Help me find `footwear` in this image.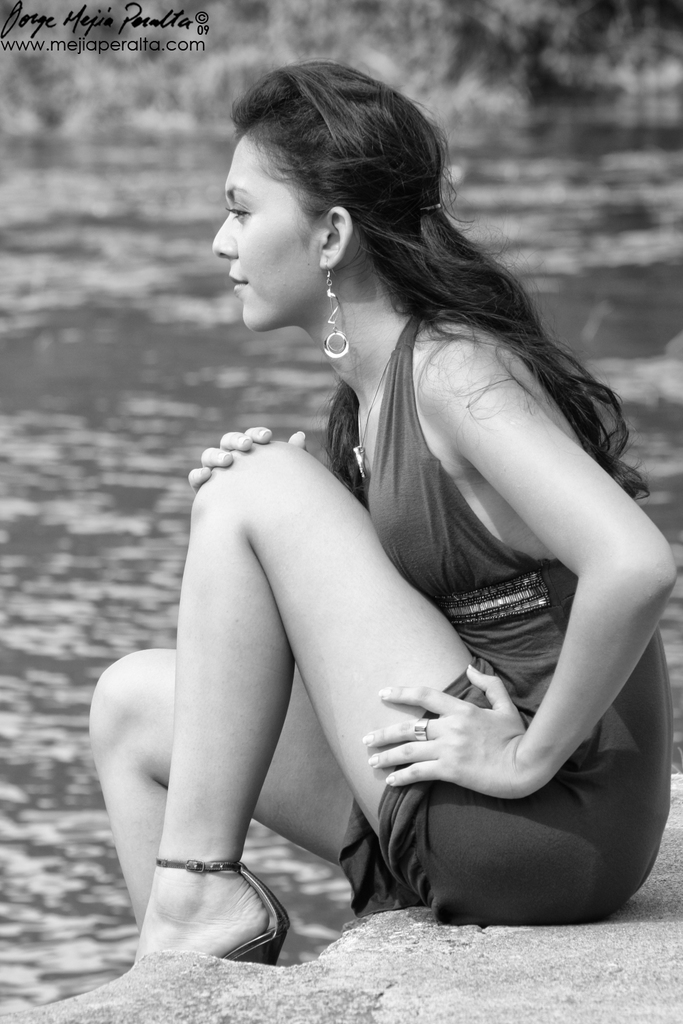
Found it: box(139, 853, 270, 958).
